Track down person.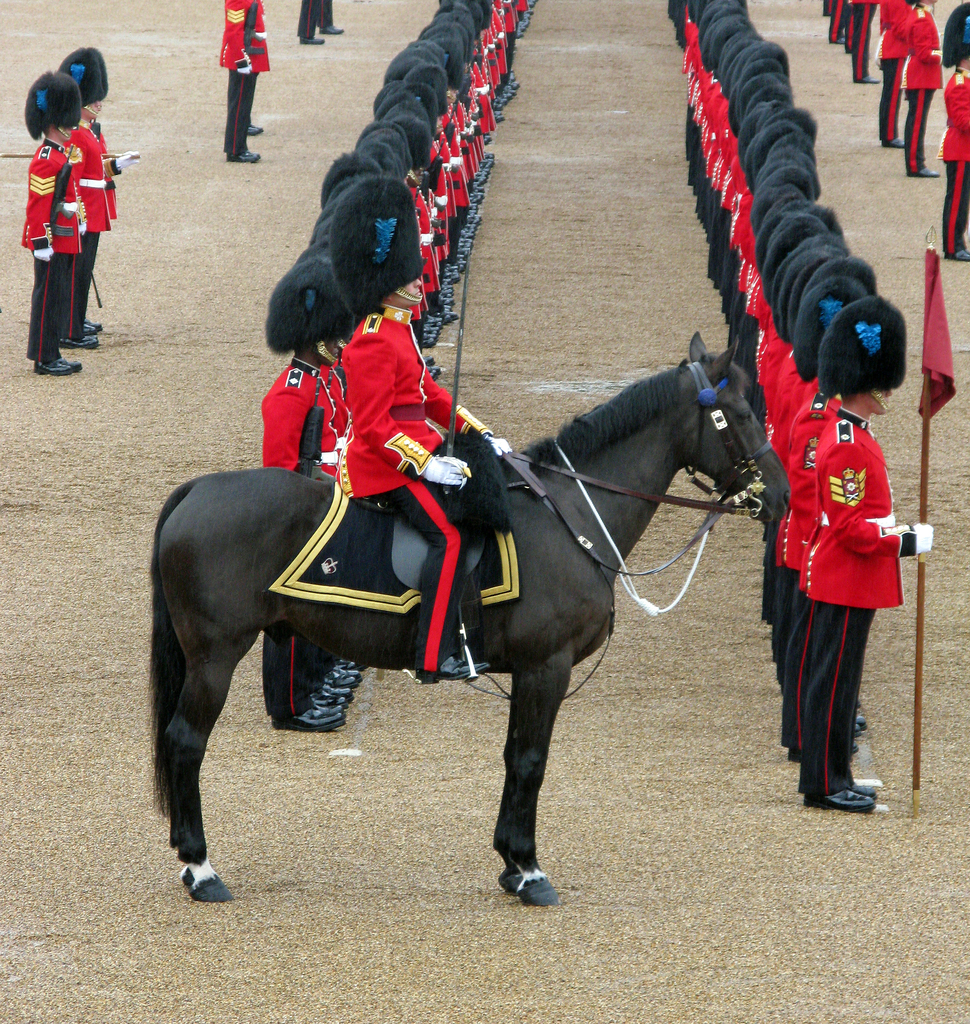
Tracked to (902, 0, 939, 180).
